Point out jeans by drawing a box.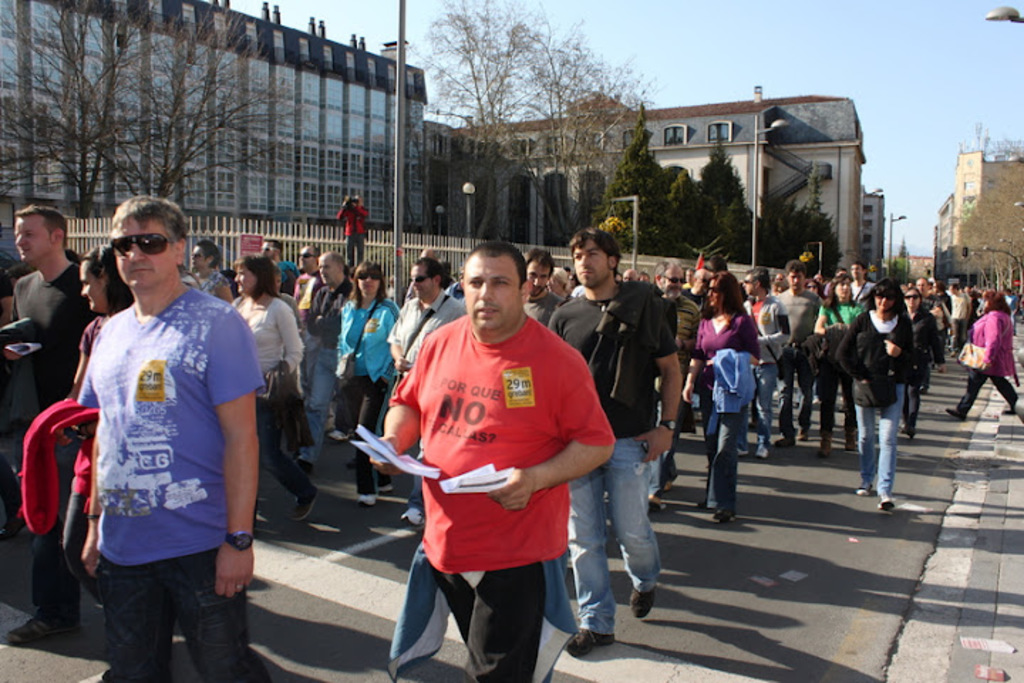
(left=768, top=349, right=816, bottom=444).
